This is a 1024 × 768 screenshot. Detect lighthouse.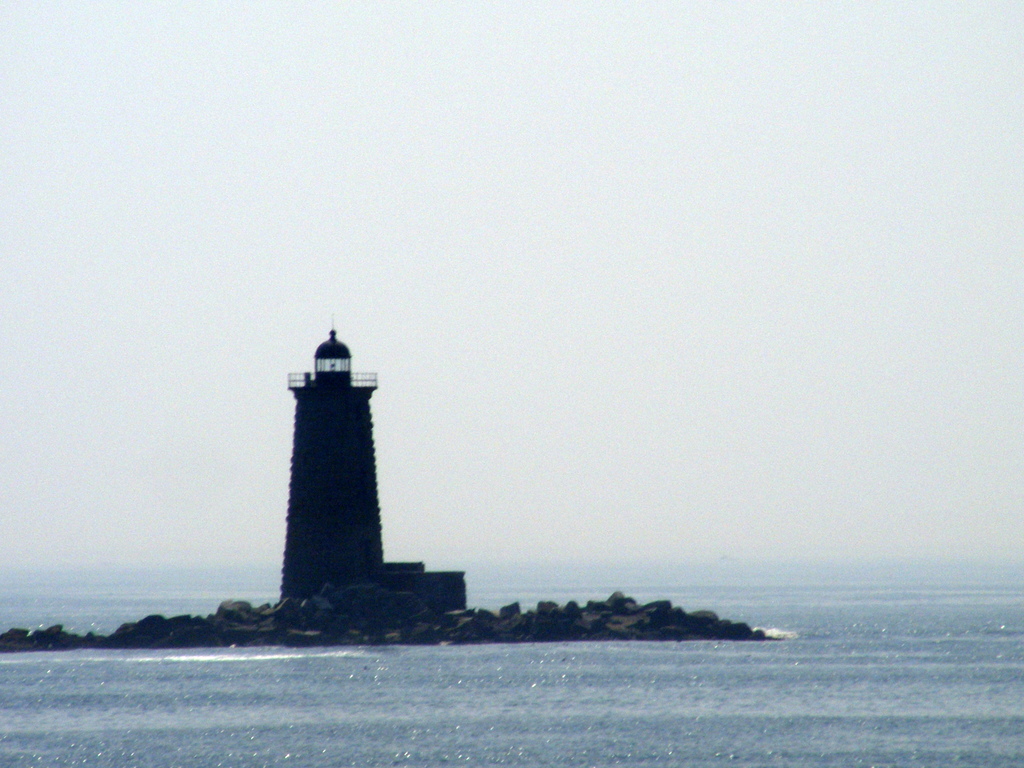
x1=259, y1=307, x2=405, y2=598.
